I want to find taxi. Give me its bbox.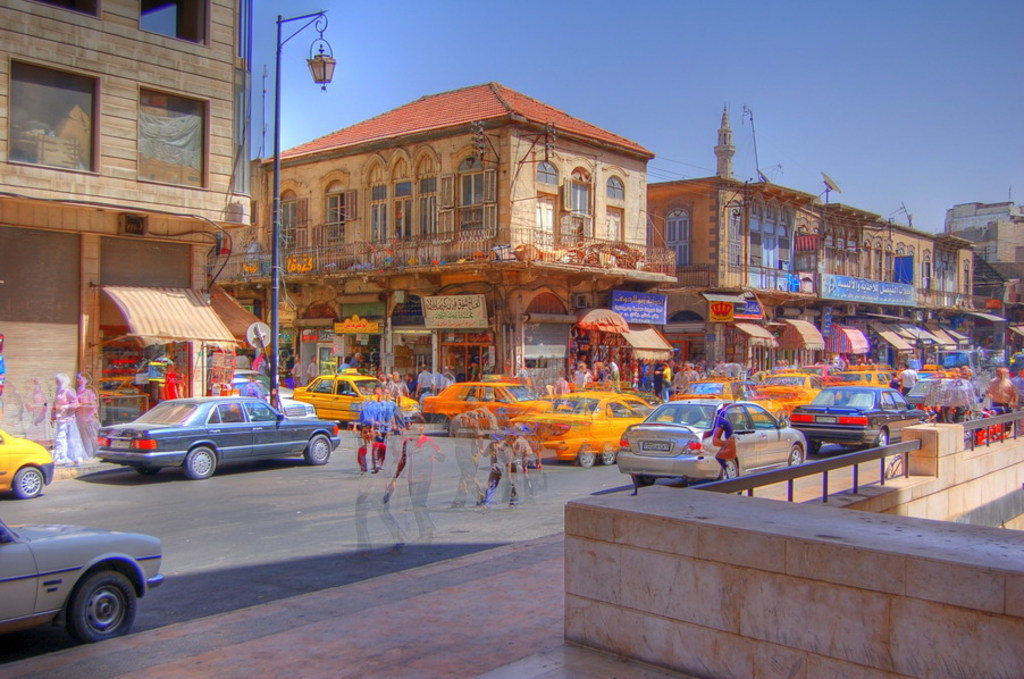
664, 382, 756, 406.
